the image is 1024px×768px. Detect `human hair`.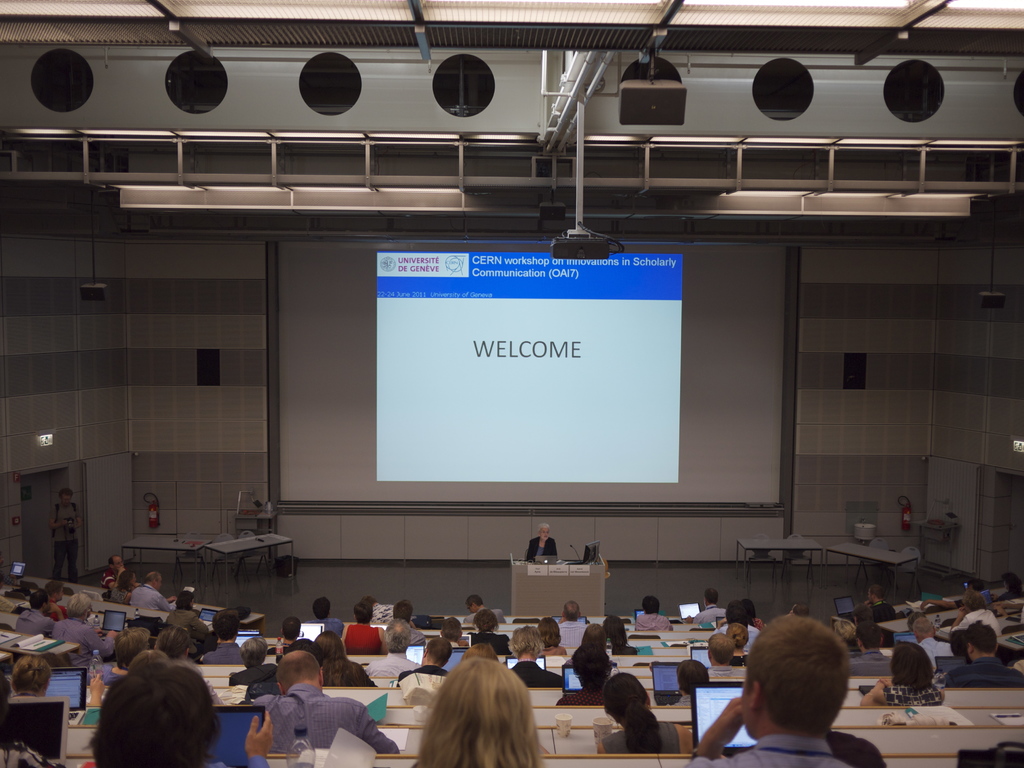
Detection: (x1=728, y1=621, x2=748, y2=639).
